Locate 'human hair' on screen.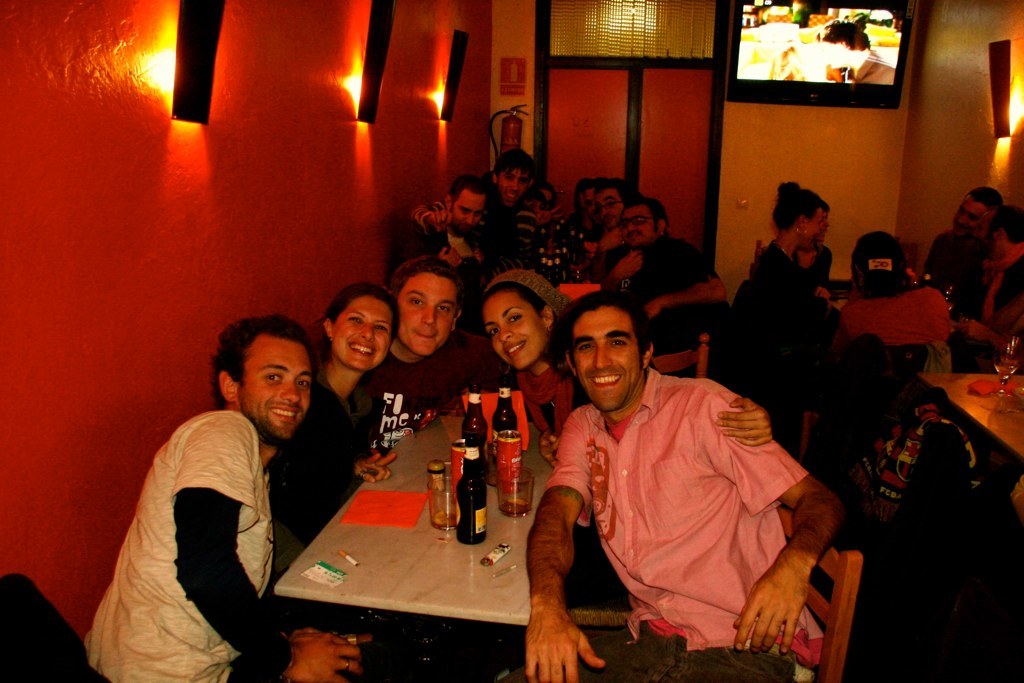
On screen at 775, 178, 823, 232.
